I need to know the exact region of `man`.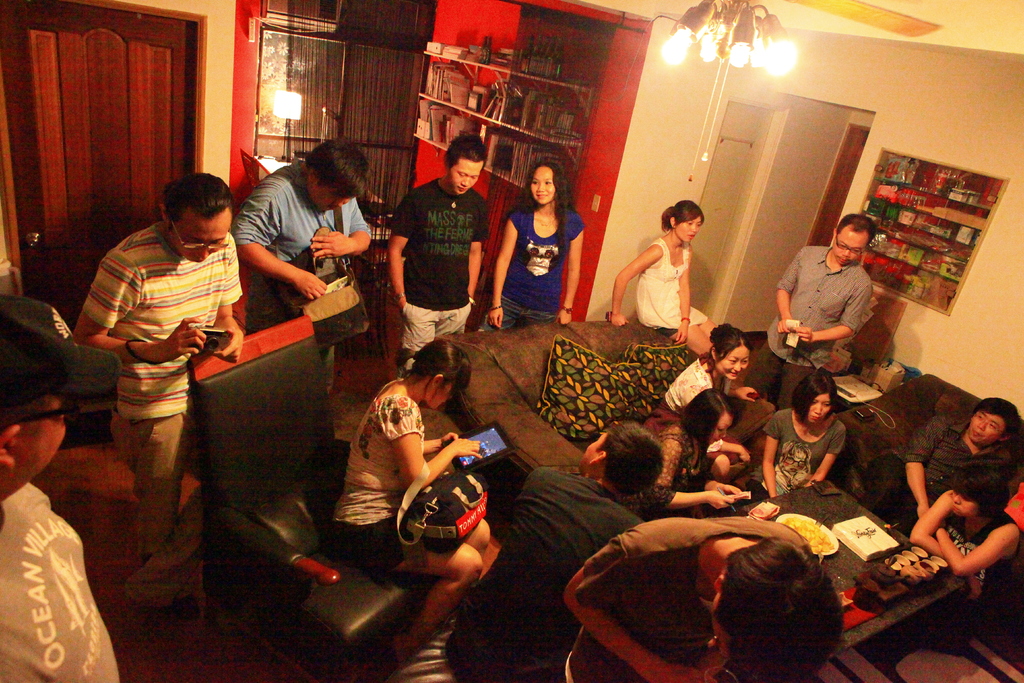
Region: <box>0,295,123,527</box>.
